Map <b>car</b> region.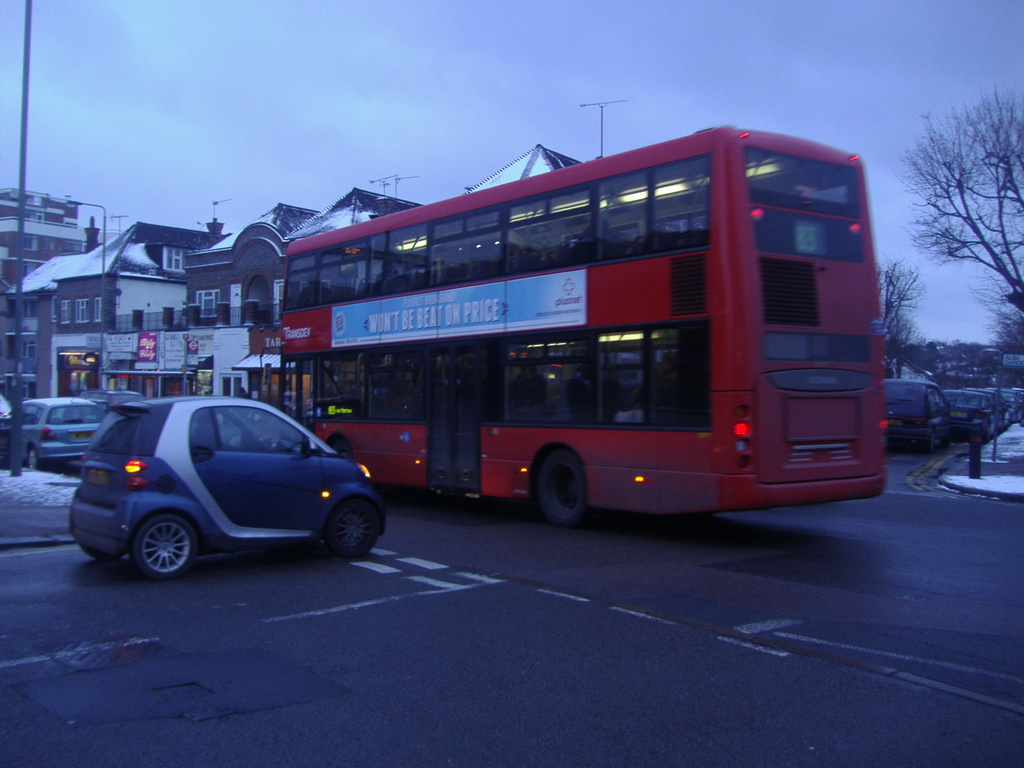
Mapped to bbox=[23, 395, 104, 466].
